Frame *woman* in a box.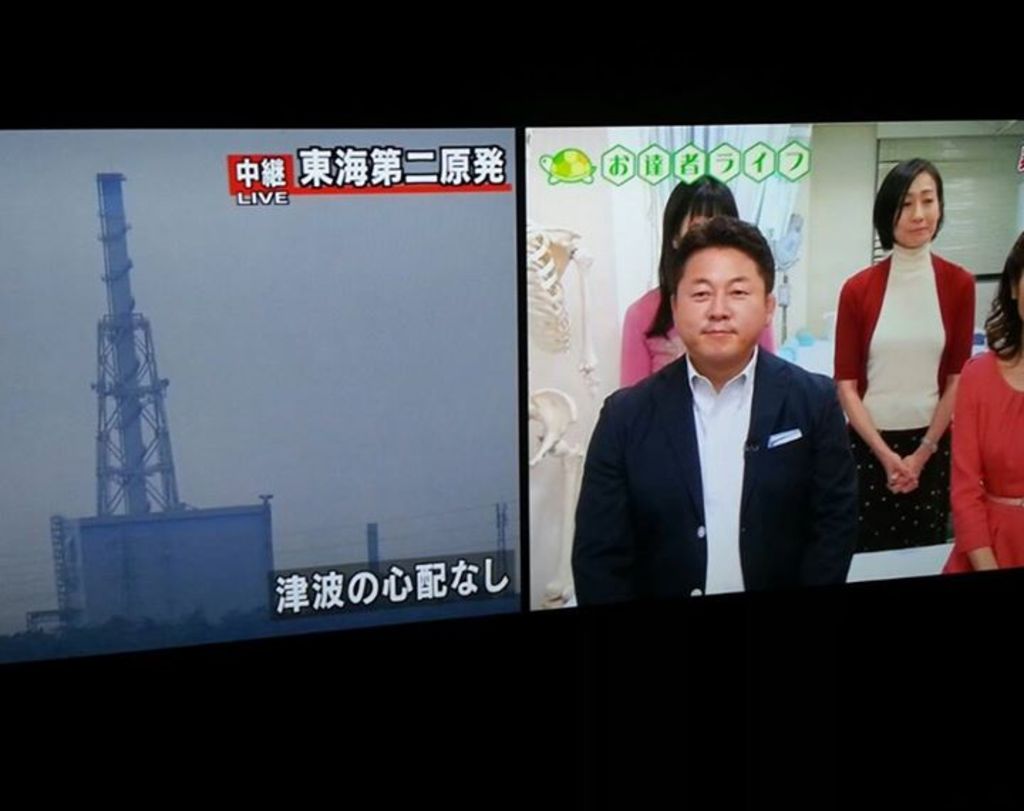
<box>619,178,775,391</box>.
